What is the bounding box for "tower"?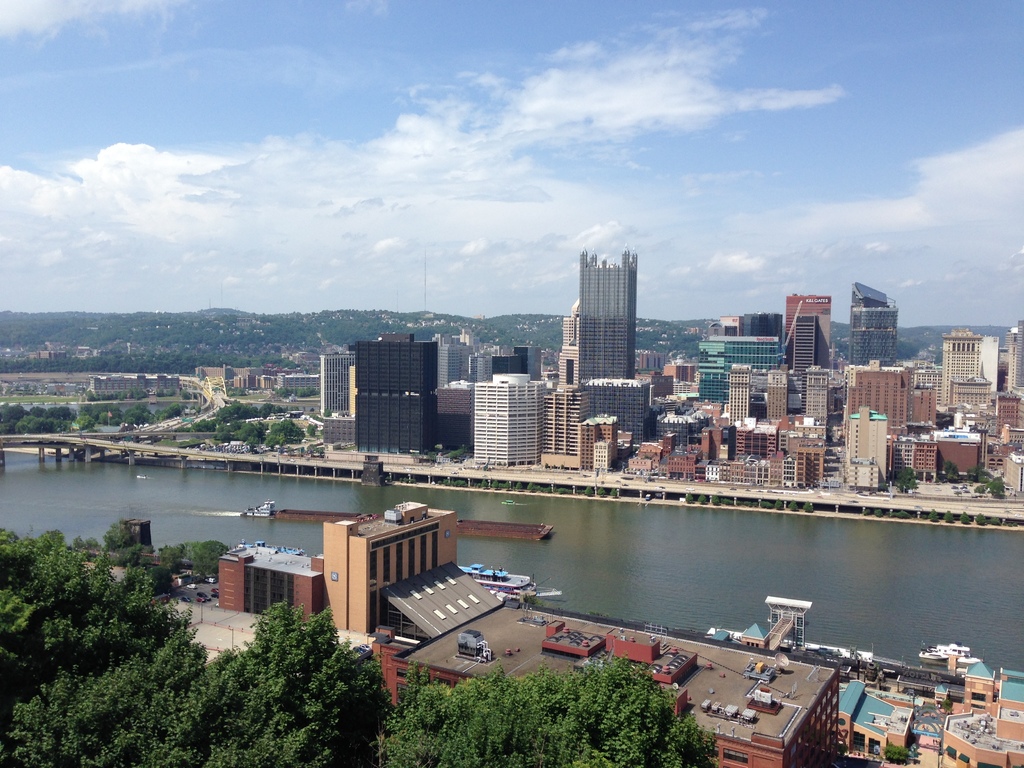
BBox(723, 354, 746, 428).
